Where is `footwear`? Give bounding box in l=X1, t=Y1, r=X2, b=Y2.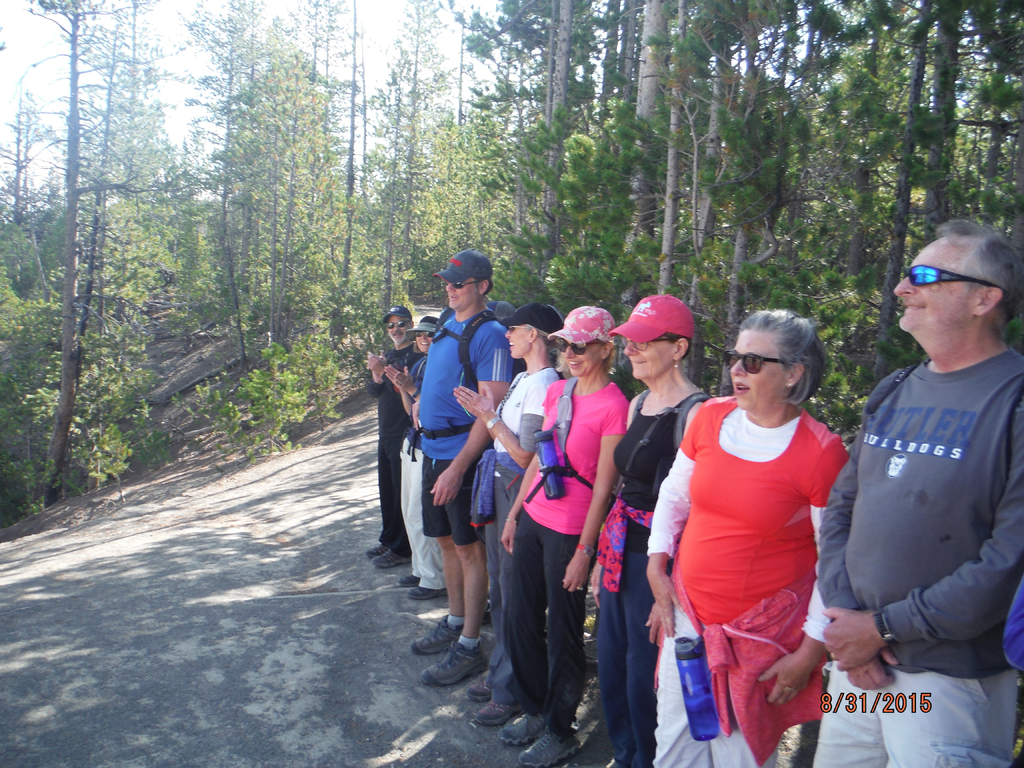
l=520, t=728, r=577, b=767.
